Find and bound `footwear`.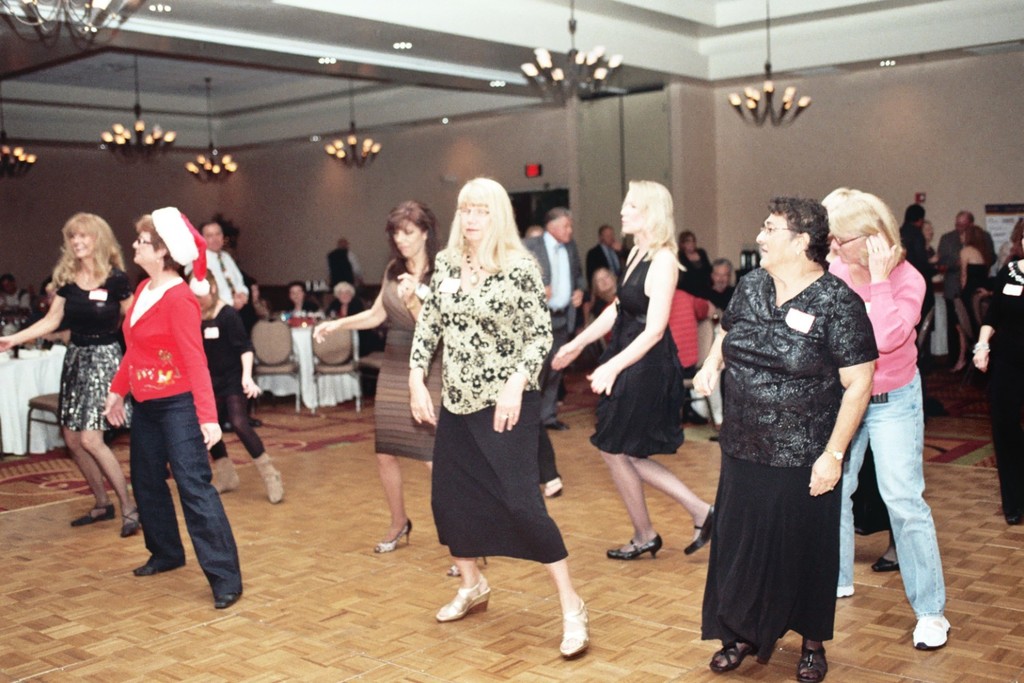
Bound: (607,531,661,557).
